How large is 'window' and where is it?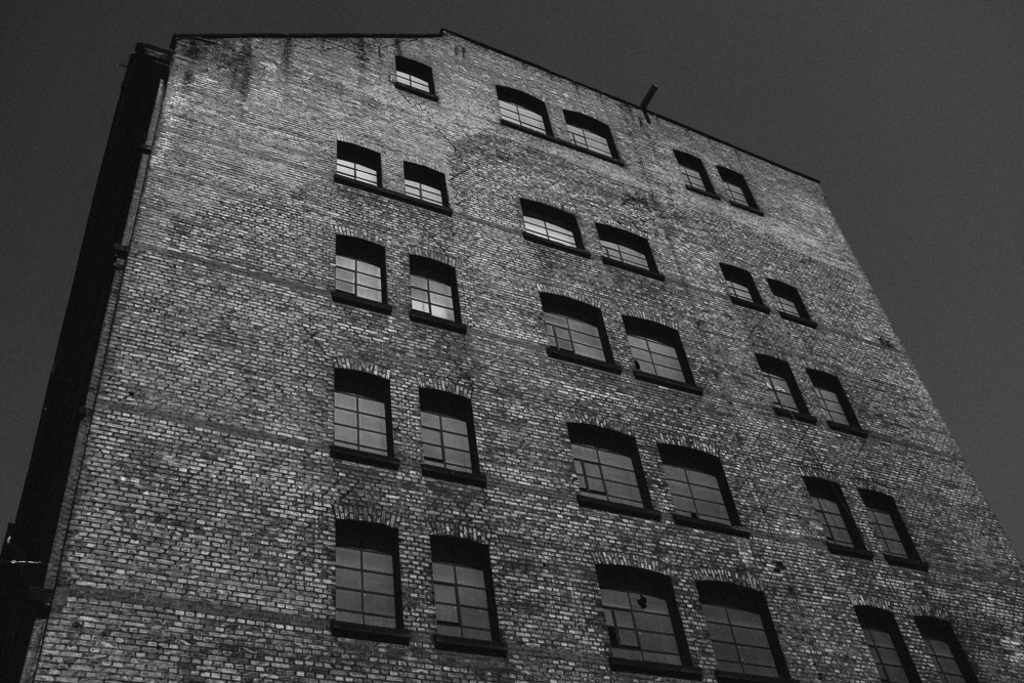
Bounding box: (402, 159, 454, 215).
